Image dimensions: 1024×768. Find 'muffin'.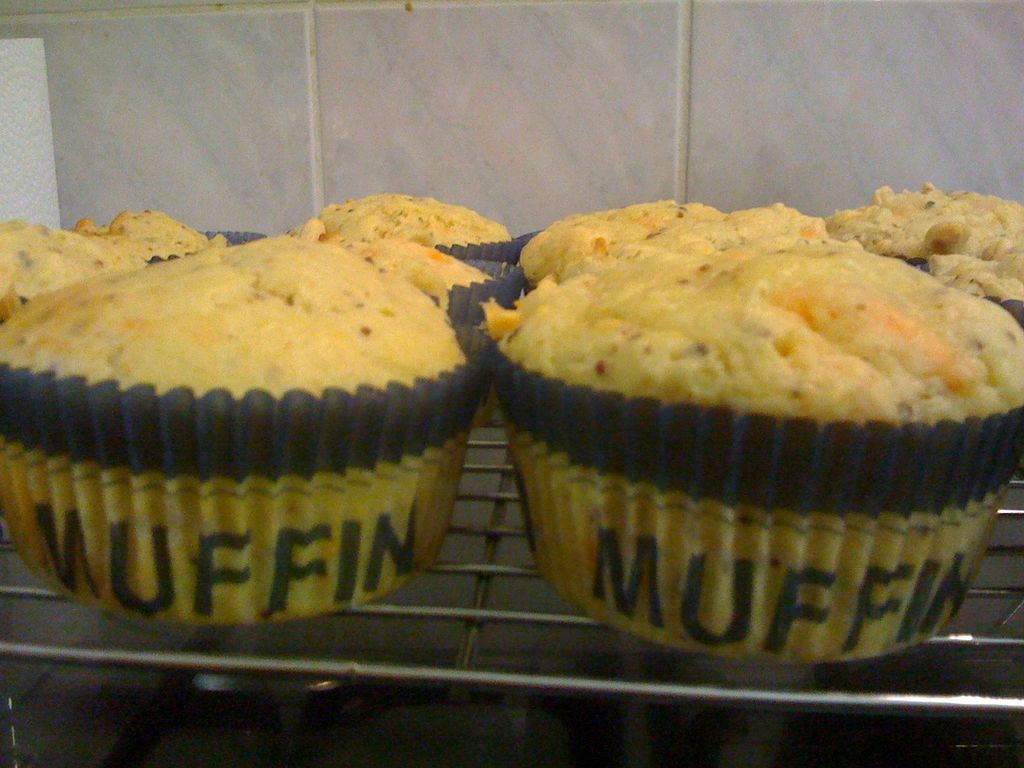
pyautogui.locateOnScreen(303, 188, 518, 260).
